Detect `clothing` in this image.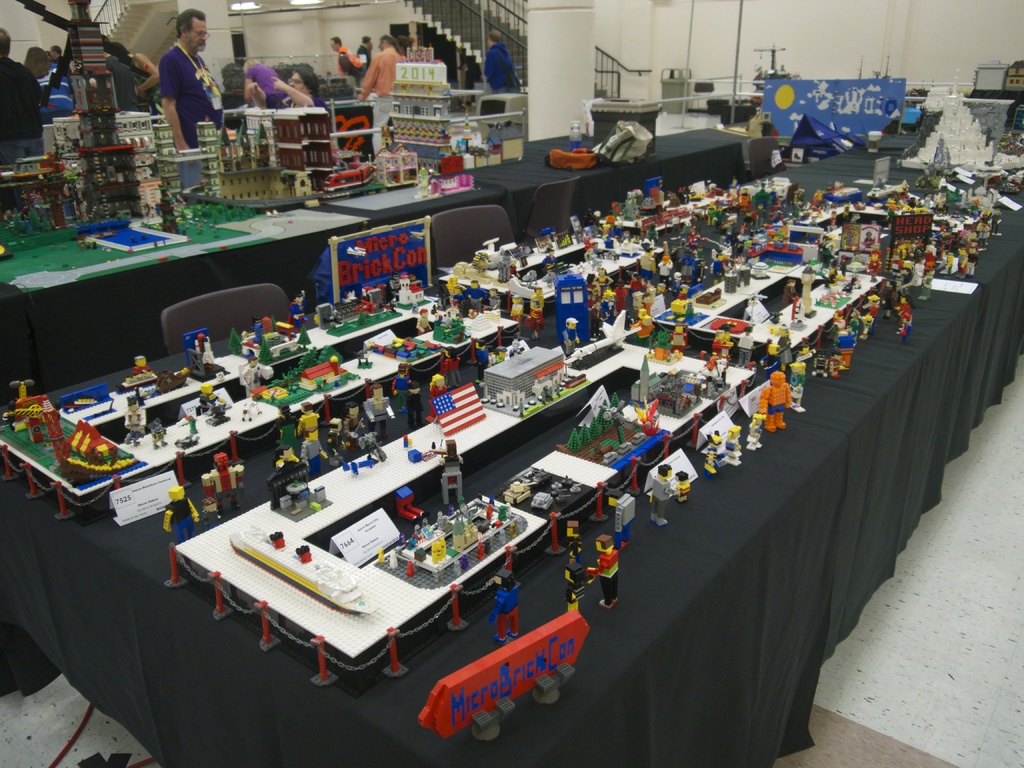
Detection: box=[354, 44, 406, 152].
